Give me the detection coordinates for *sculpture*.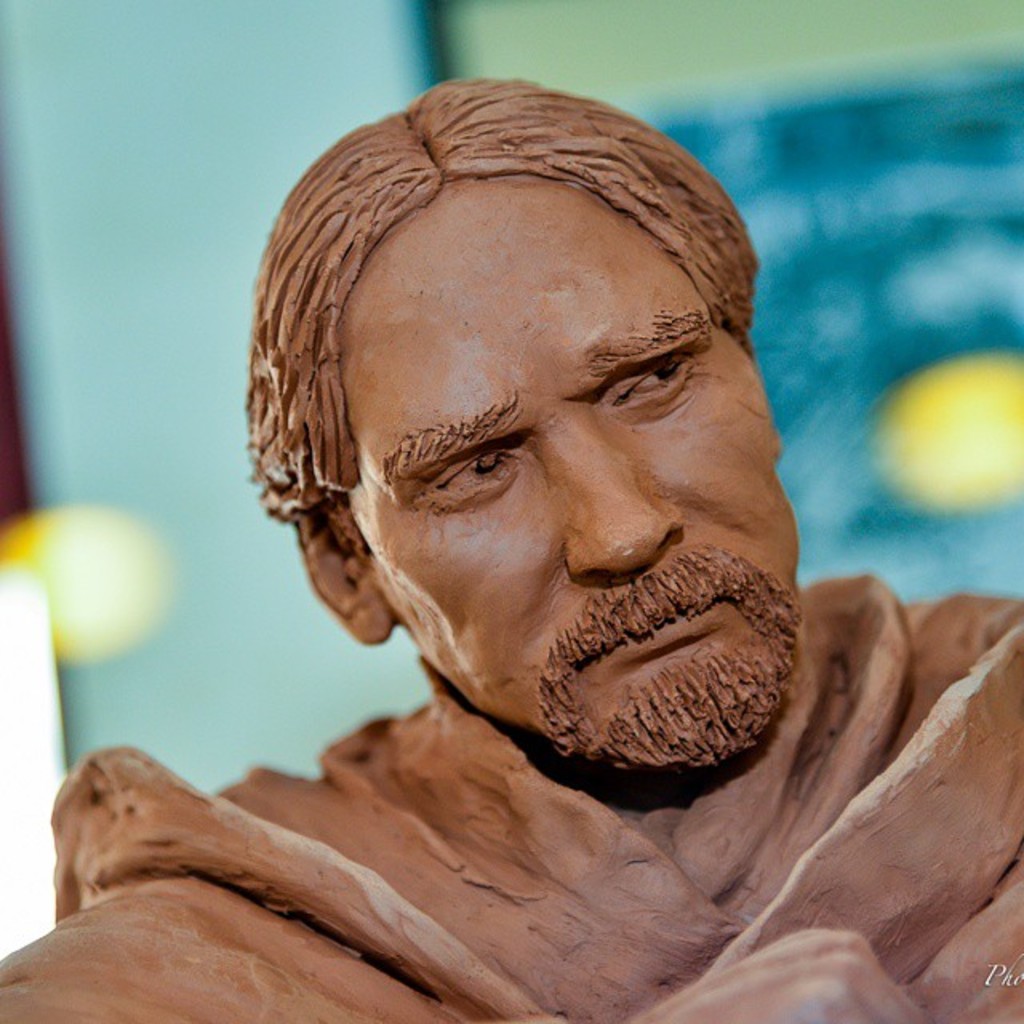
[0, 80, 1022, 1022].
